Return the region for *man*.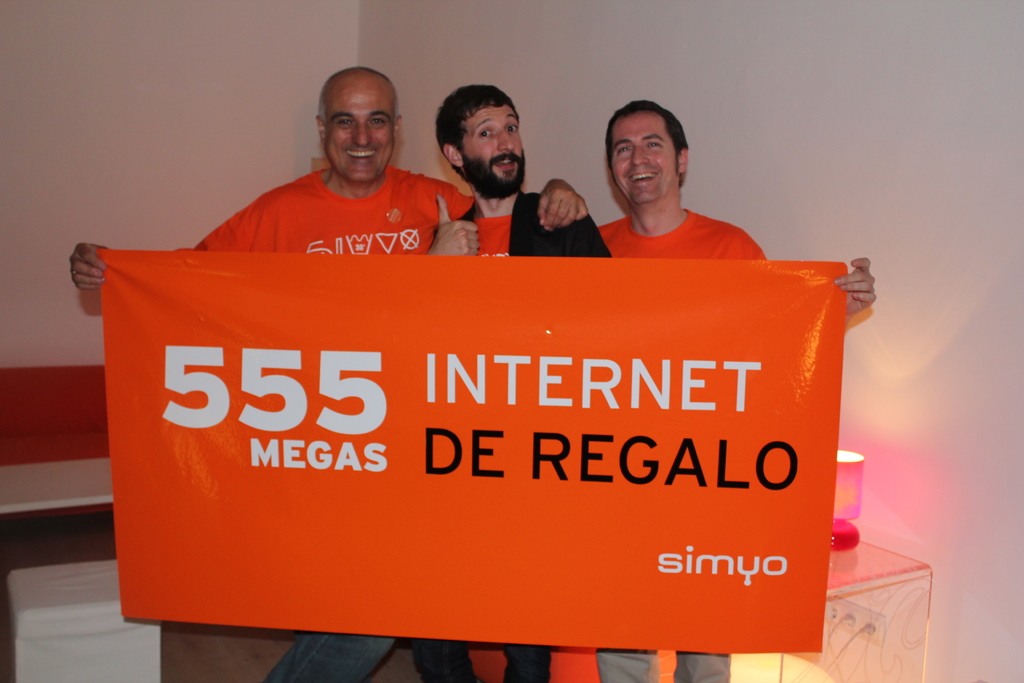
x1=598 y1=97 x2=879 y2=682.
